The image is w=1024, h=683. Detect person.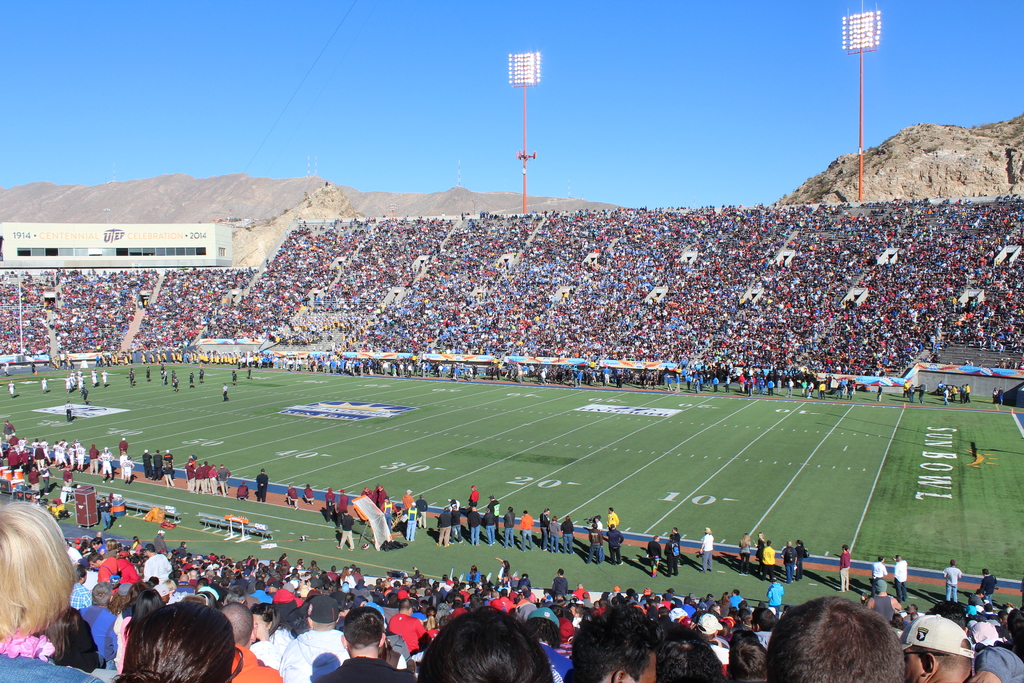
Detection: [753,531,766,577].
